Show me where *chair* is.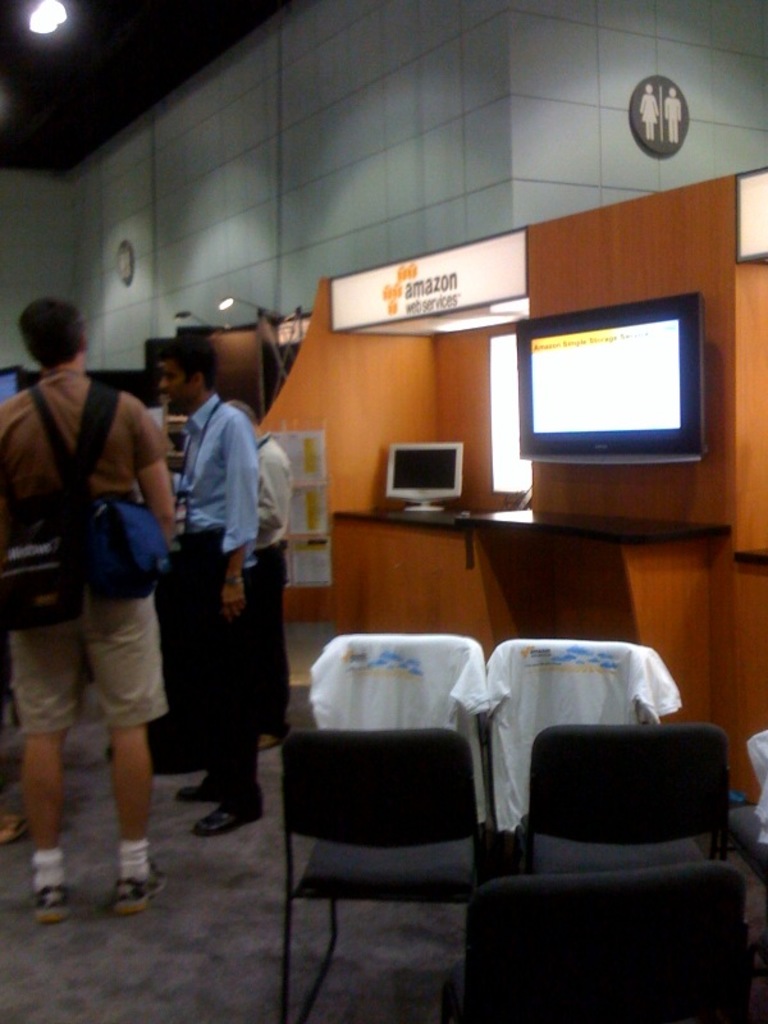
*chair* is at 276, 723, 509, 1014.
